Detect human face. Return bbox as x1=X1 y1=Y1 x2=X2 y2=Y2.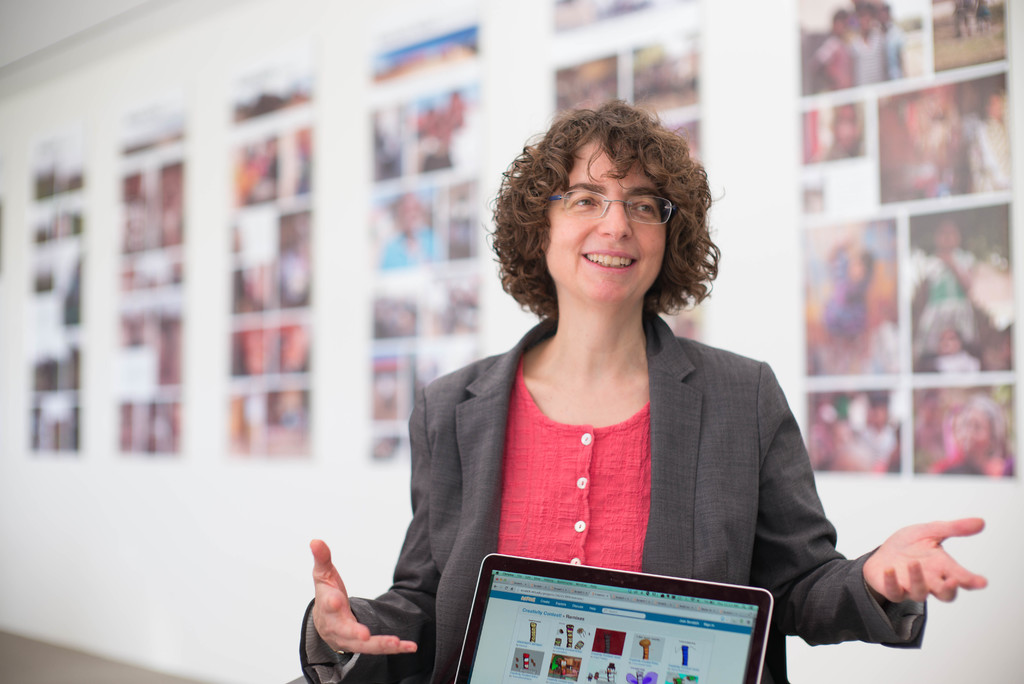
x1=538 y1=131 x2=668 y2=305.
